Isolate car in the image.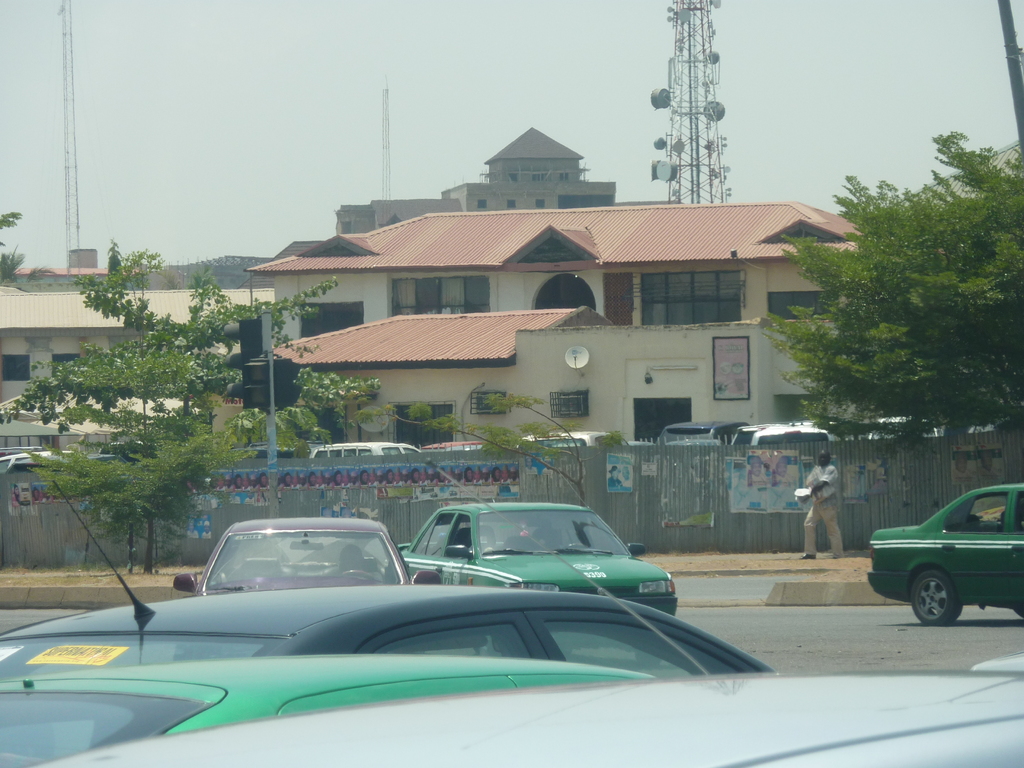
Isolated region: Rect(35, 653, 1023, 767).
